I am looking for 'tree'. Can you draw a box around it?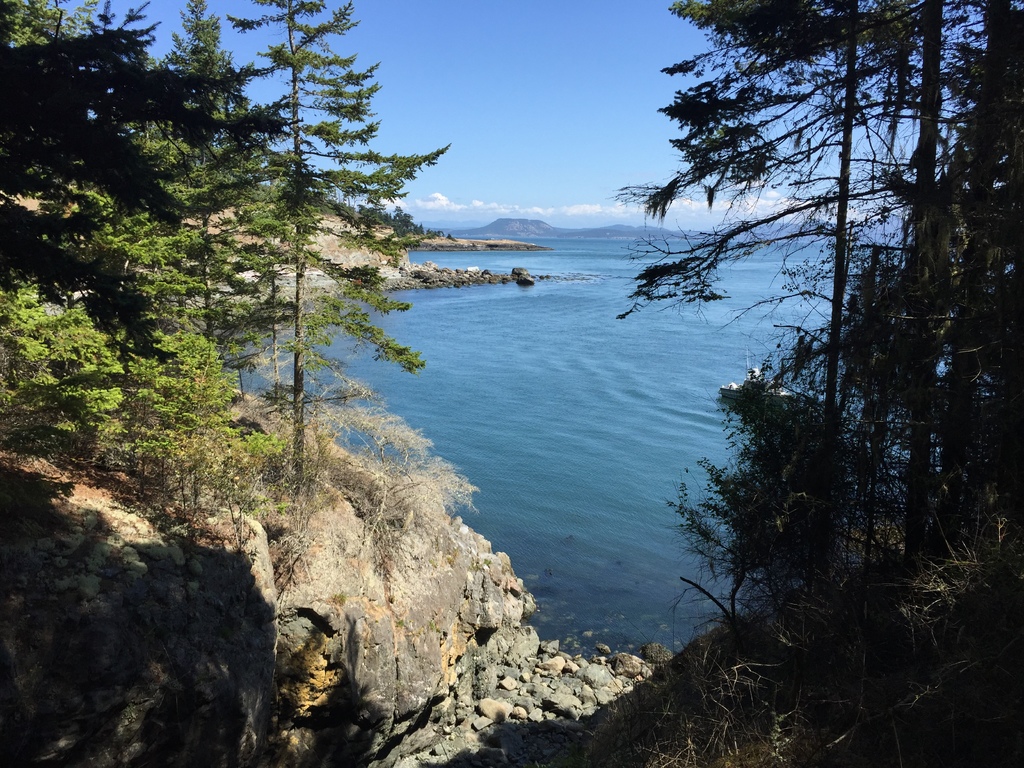
Sure, the bounding box is 135, 332, 290, 513.
